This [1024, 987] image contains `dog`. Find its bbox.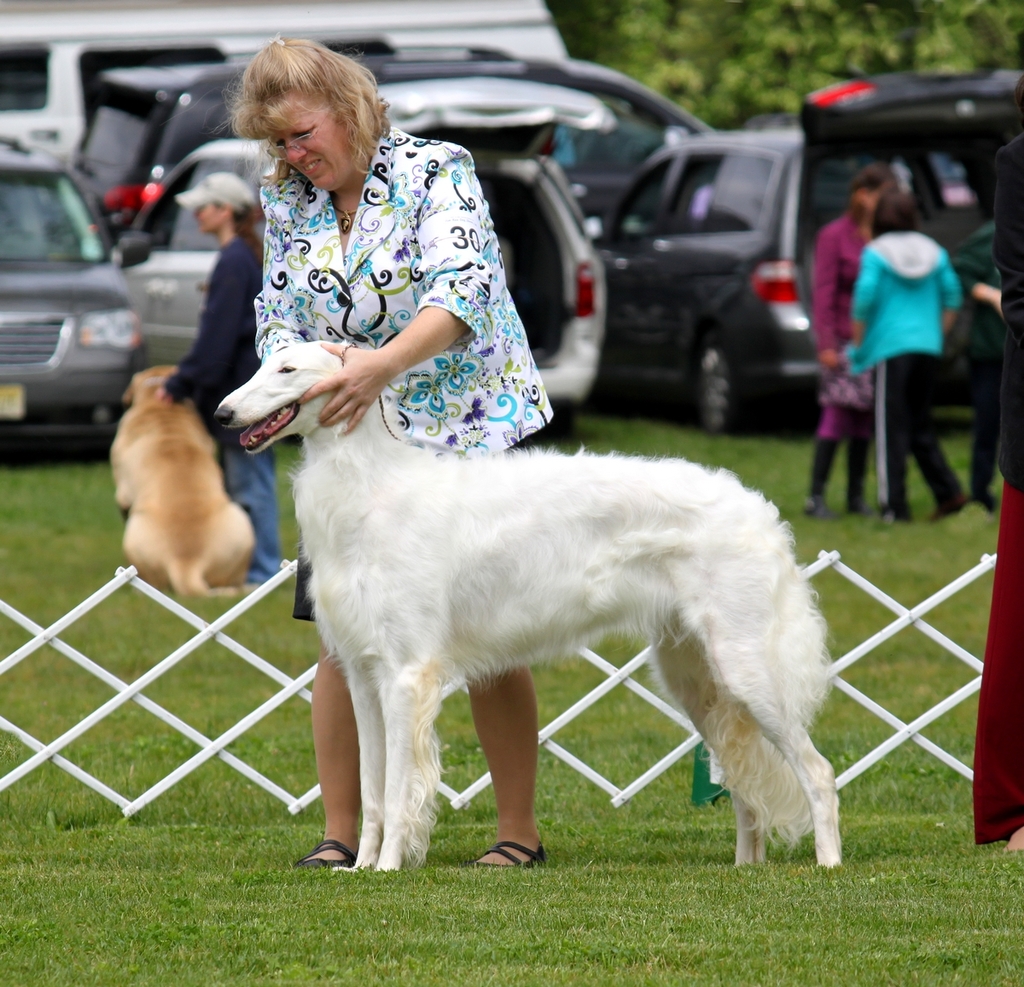
box=[107, 366, 260, 597].
